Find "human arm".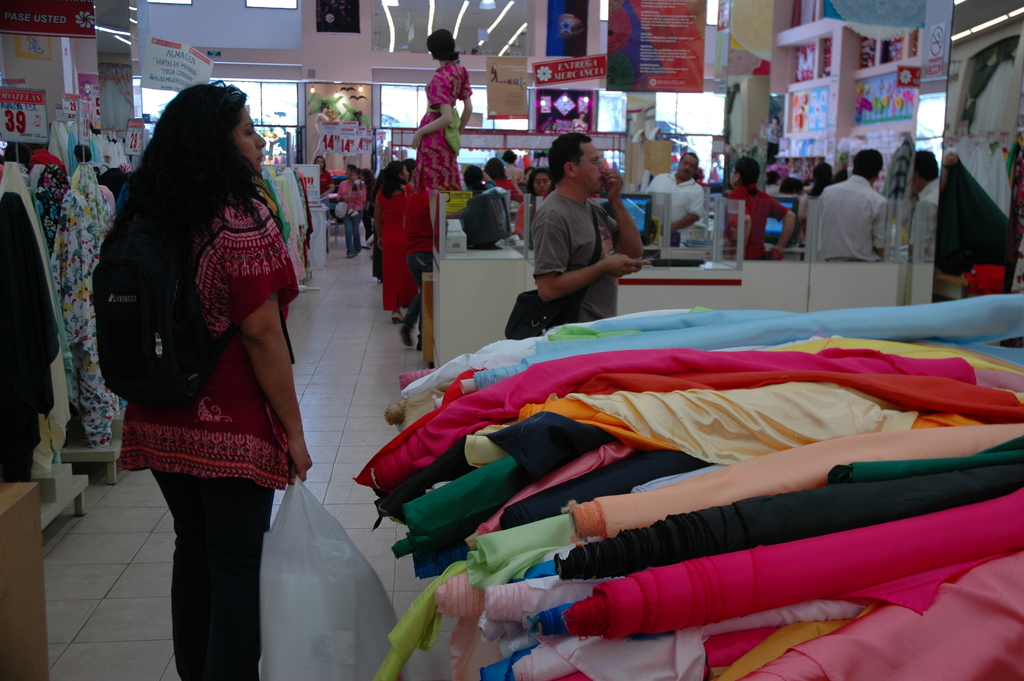
(409,78,455,145).
